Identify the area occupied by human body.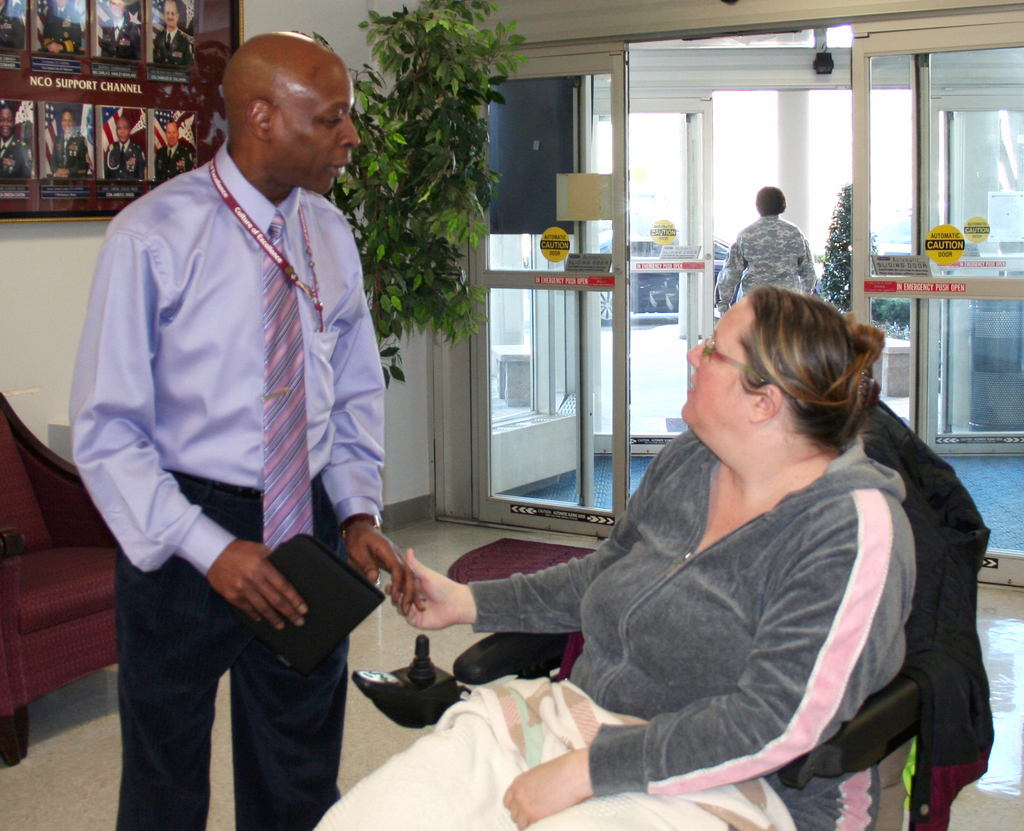
Area: (left=720, top=194, right=820, bottom=305).
